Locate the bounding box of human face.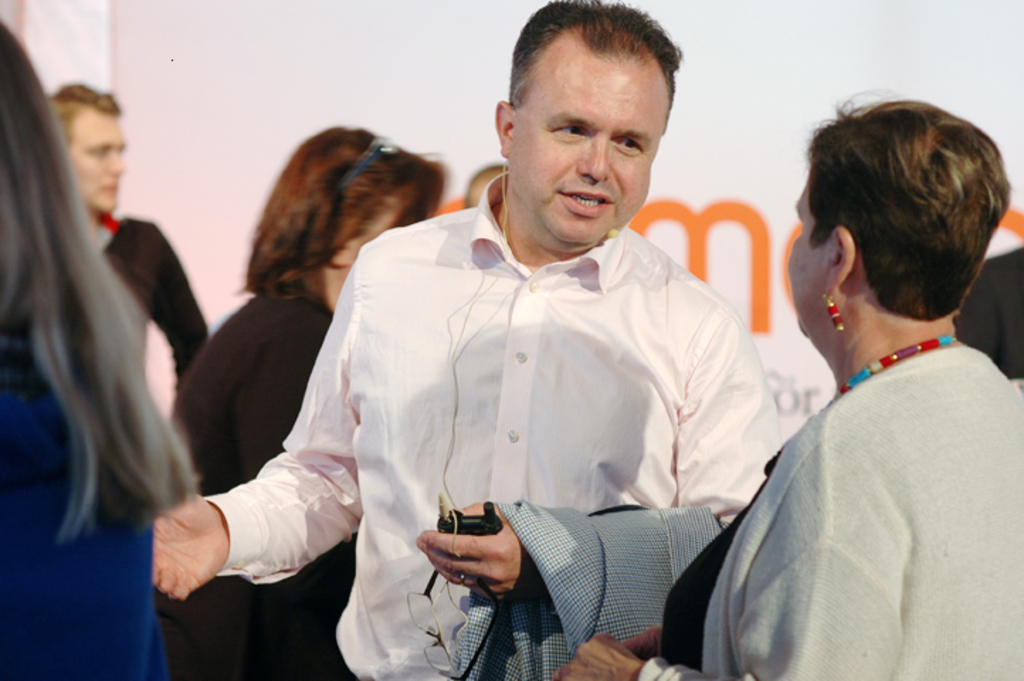
Bounding box: rect(60, 106, 130, 217).
